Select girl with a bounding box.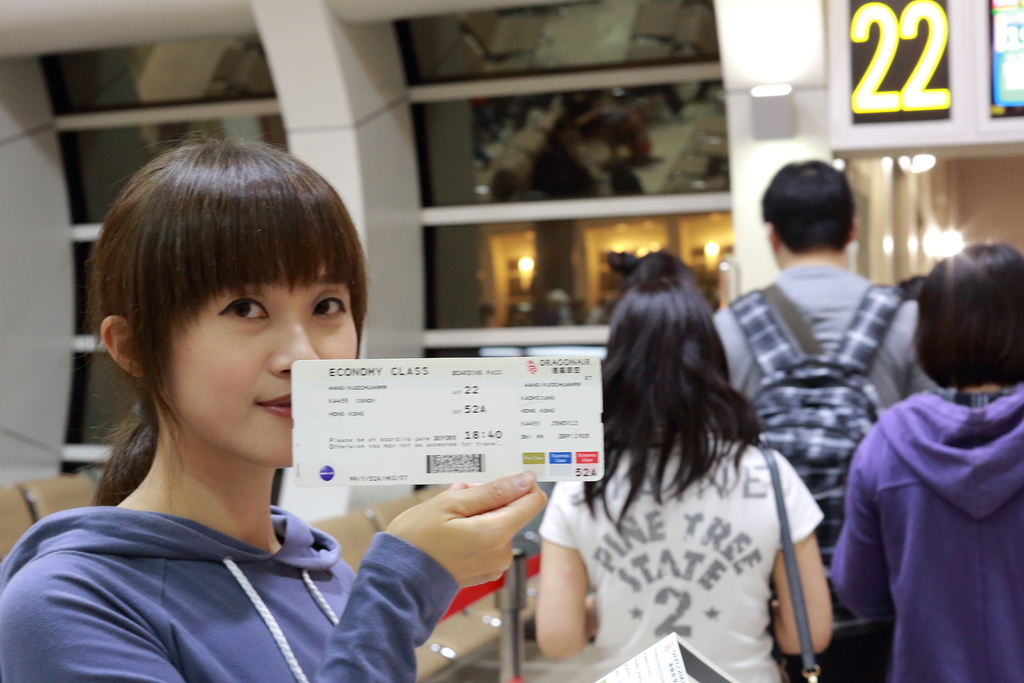
0:134:547:682.
